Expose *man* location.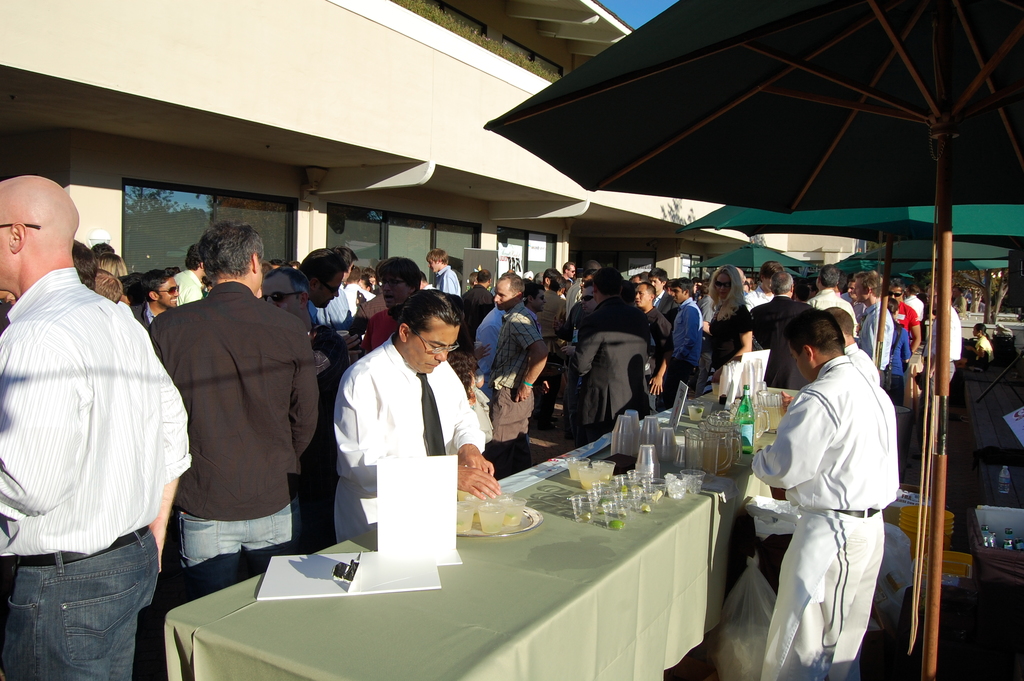
Exposed at rect(808, 261, 856, 329).
